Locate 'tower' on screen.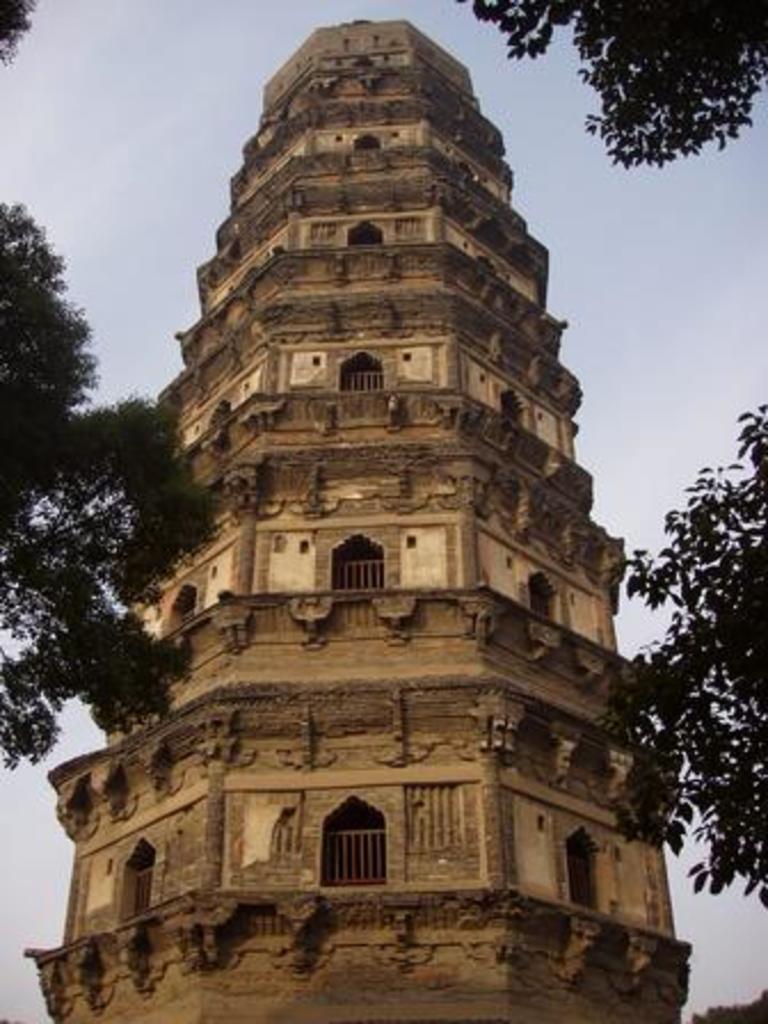
On screen at <region>89, 37, 677, 1023</region>.
